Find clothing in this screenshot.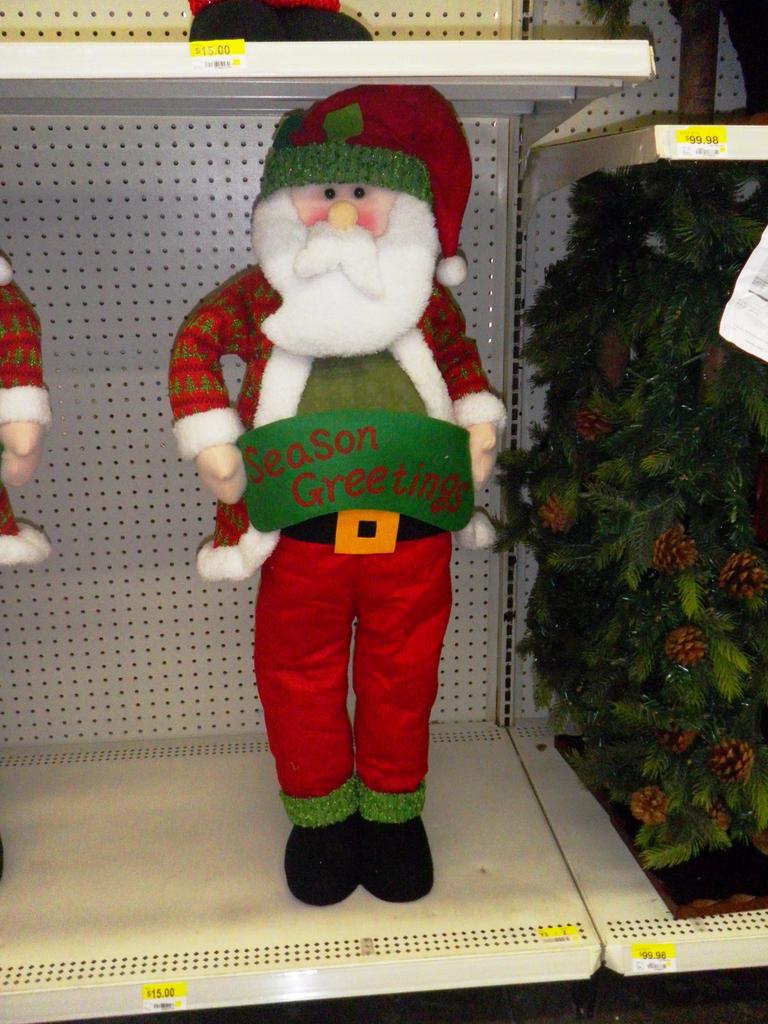
The bounding box for clothing is x1=214, y1=260, x2=469, y2=852.
